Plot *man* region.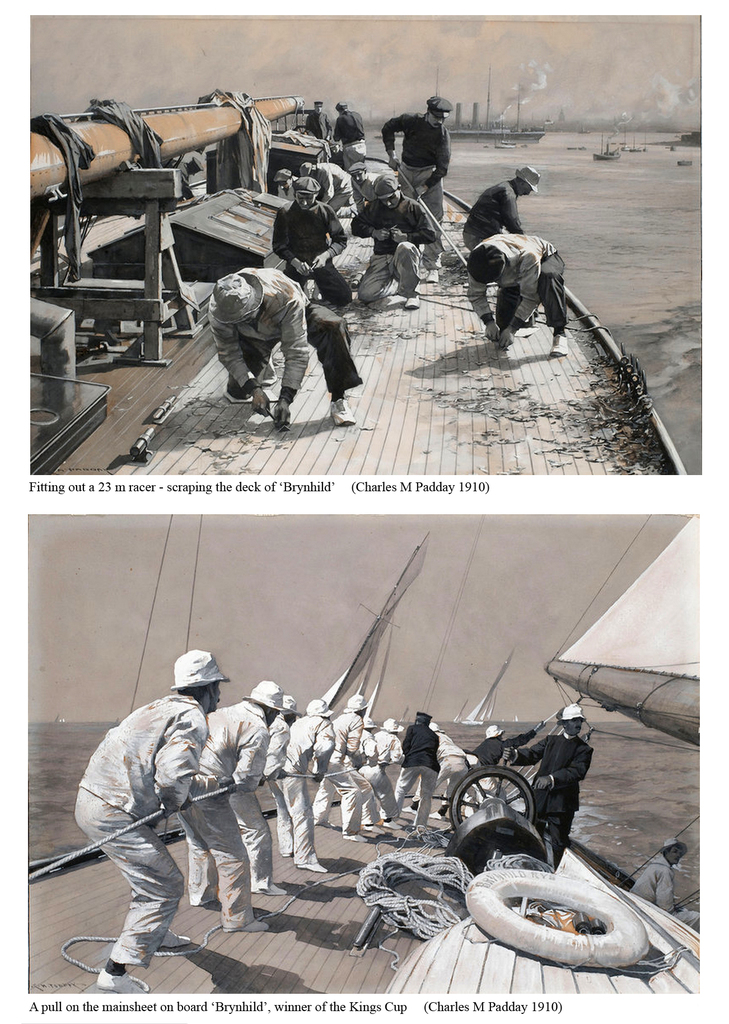
Plotted at 207,266,366,431.
